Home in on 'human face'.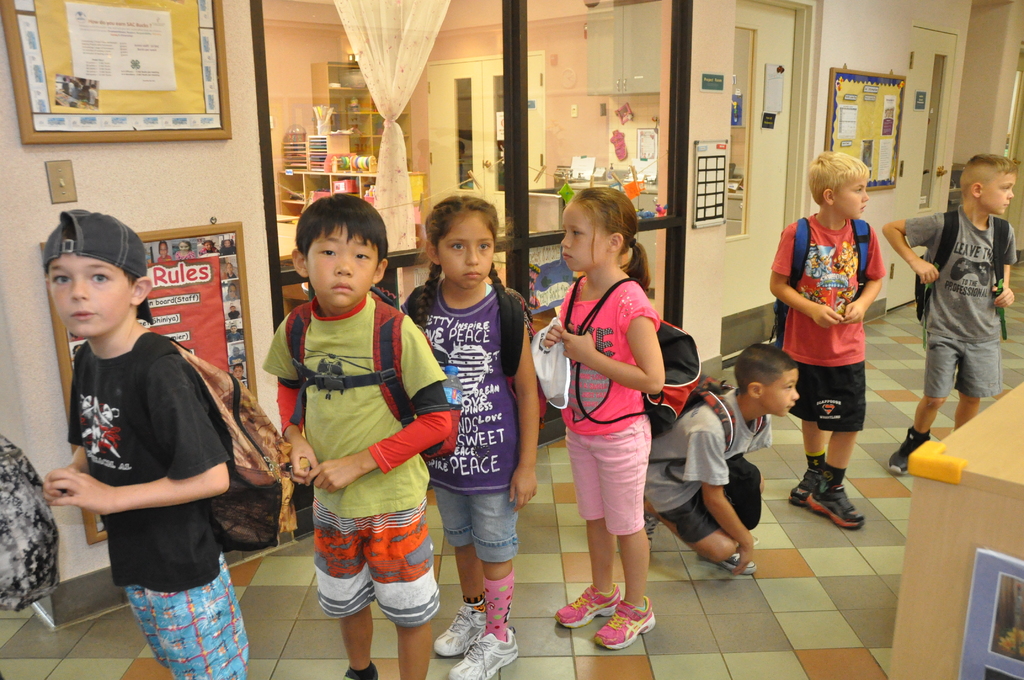
Homed in at [303, 219, 381, 310].
